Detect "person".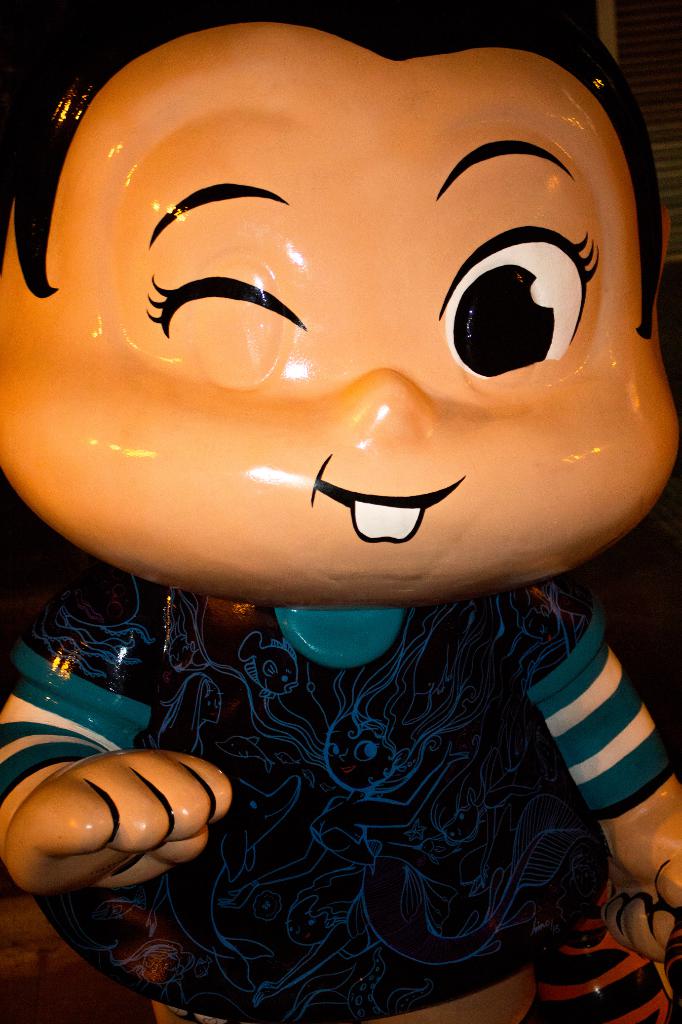
Detected at select_region(0, 0, 681, 1023).
